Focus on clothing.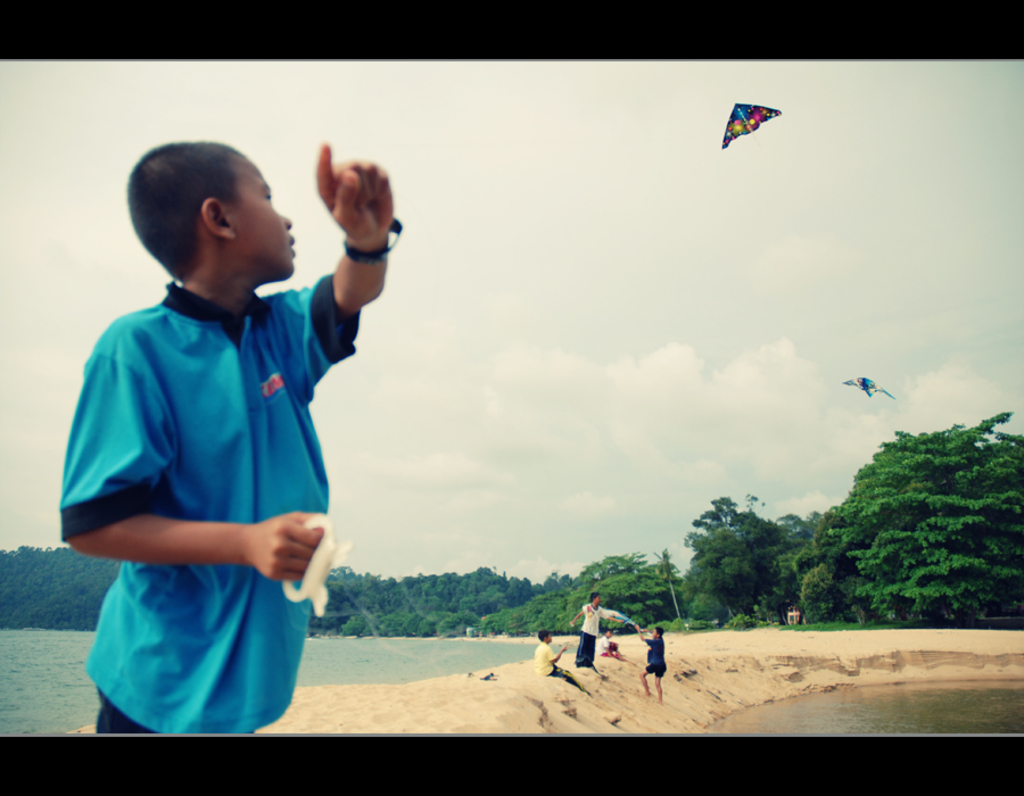
Focused at box=[598, 635, 609, 656].
